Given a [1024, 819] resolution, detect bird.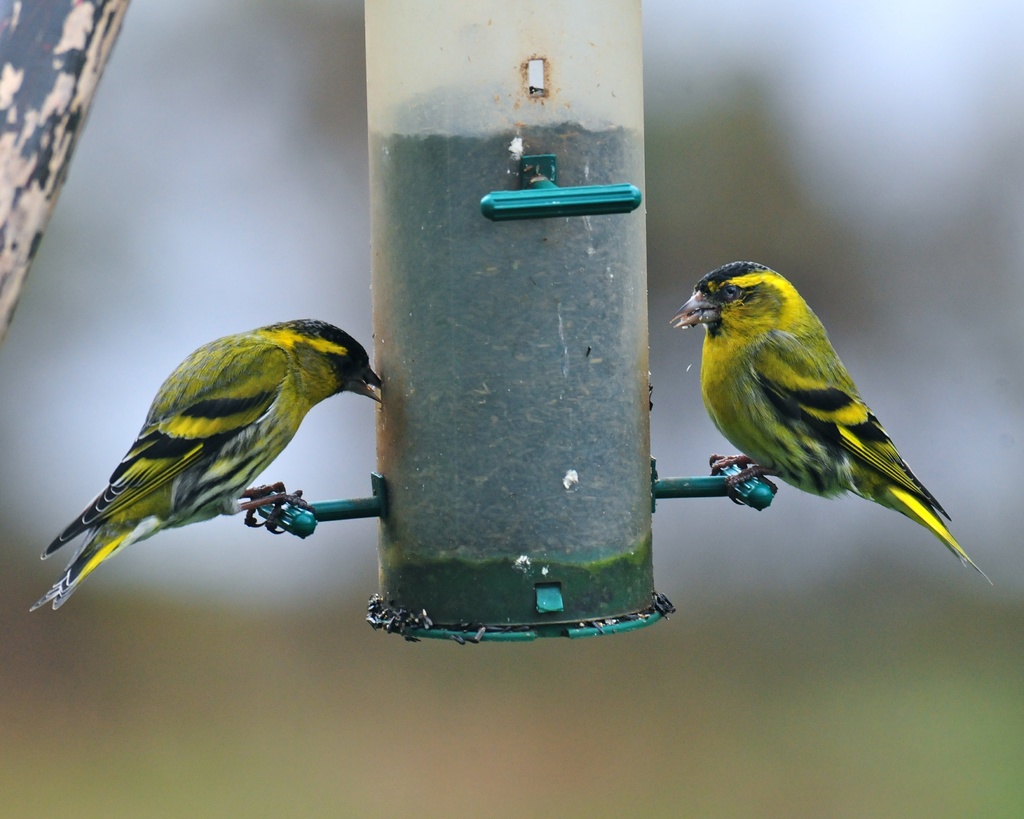
{"x1": 19, "y1": 314, "x2": 382, "y2": 613}.
